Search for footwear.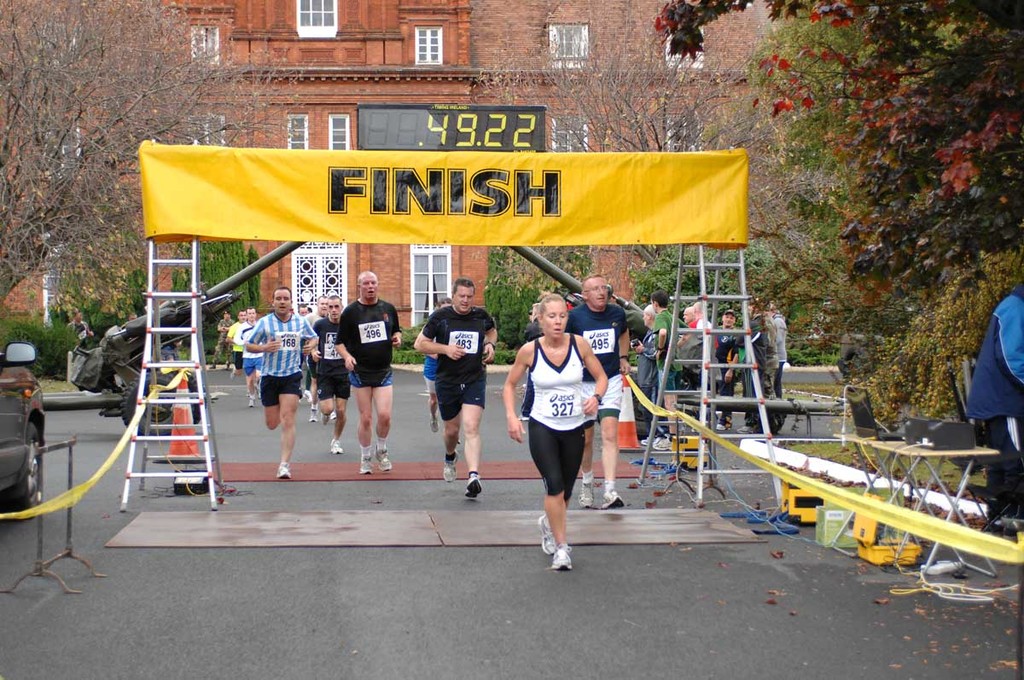
Found at (444, 452, 457, 482).
